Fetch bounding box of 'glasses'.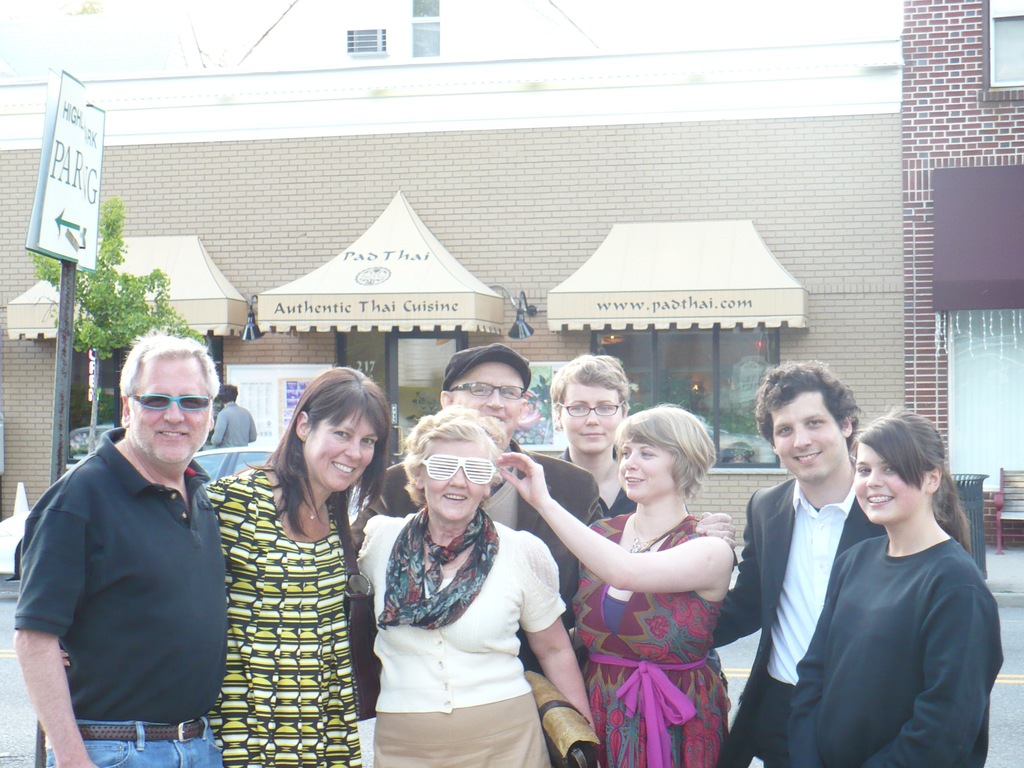
Bbox: [557, 403, 627, 420].
